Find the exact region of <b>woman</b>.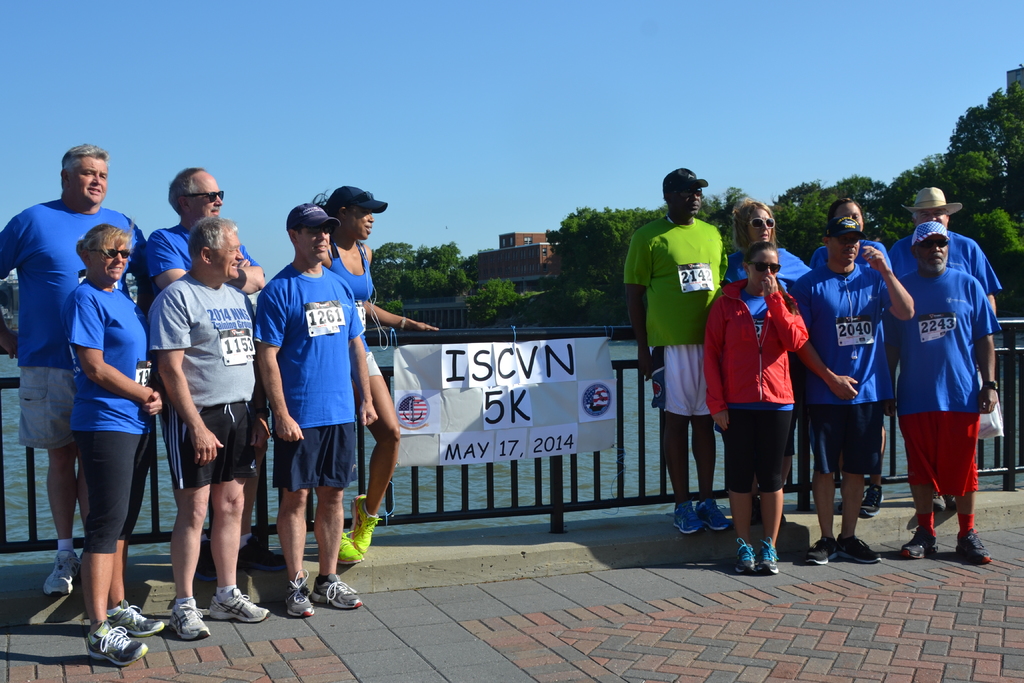
Exact region: Rect(63, 223, 172, 668).
